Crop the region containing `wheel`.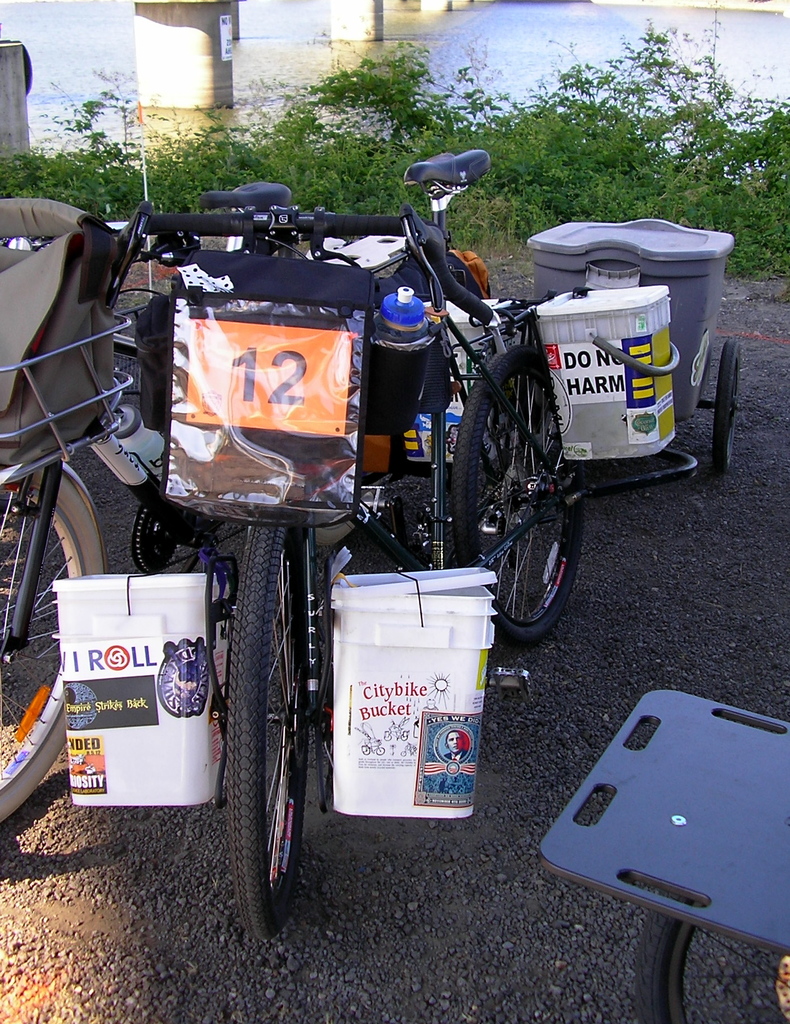
Crop region: (477, 340, 596, 643).
